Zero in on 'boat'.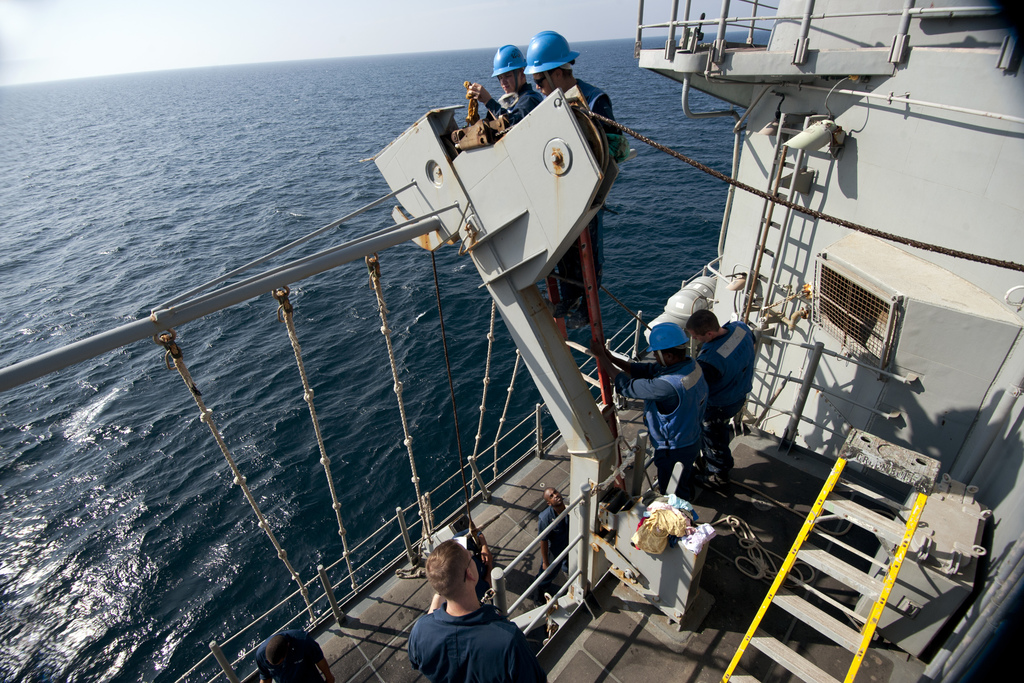
Zeroed in: 0 0 1023 680.
